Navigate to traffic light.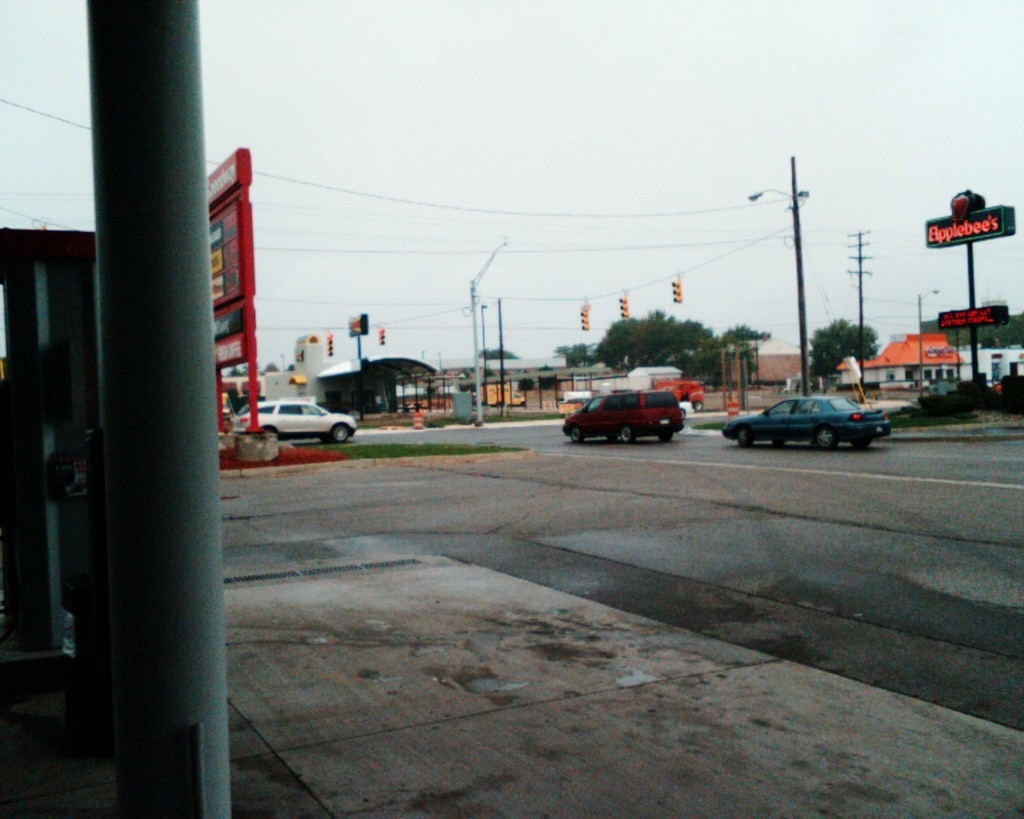
Navigation target: left=378, top=324, right=386, bottom=345.
